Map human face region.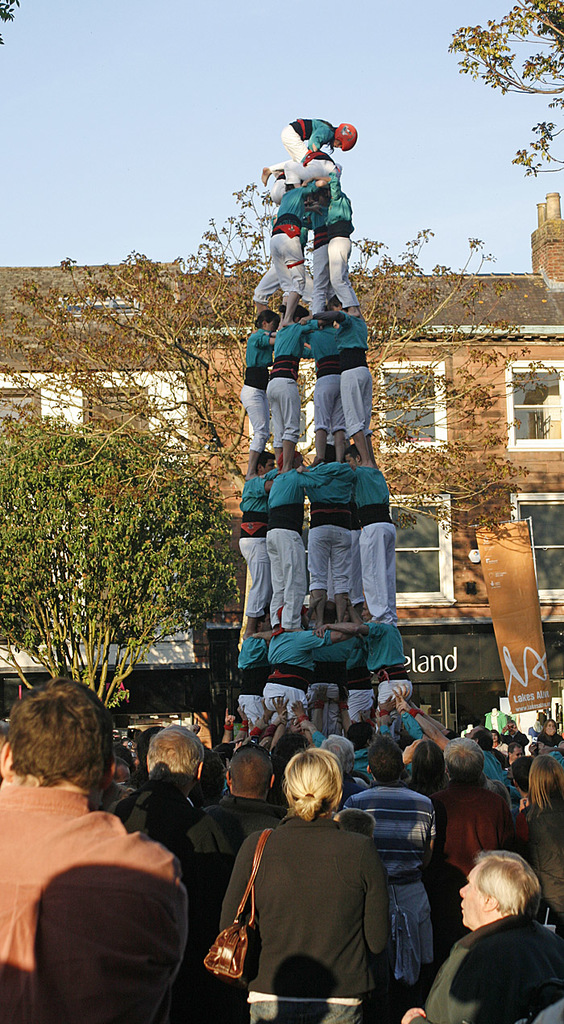
Mapped to crop(513, 746, 522, 759).
